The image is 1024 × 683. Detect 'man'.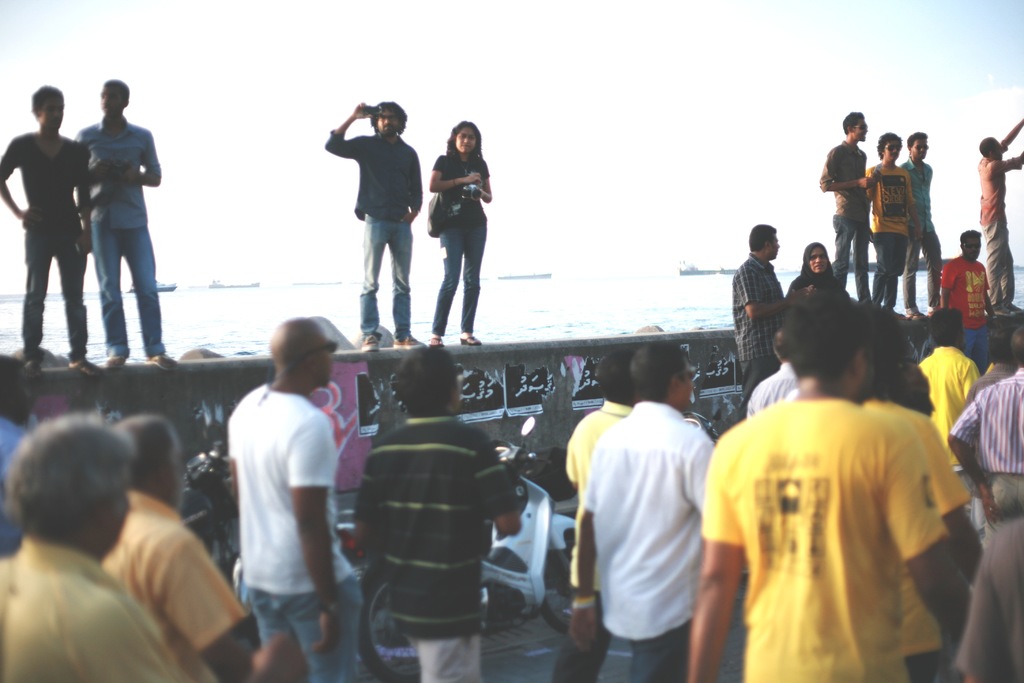
Detection: bbox(724, 215, 797, 412).
